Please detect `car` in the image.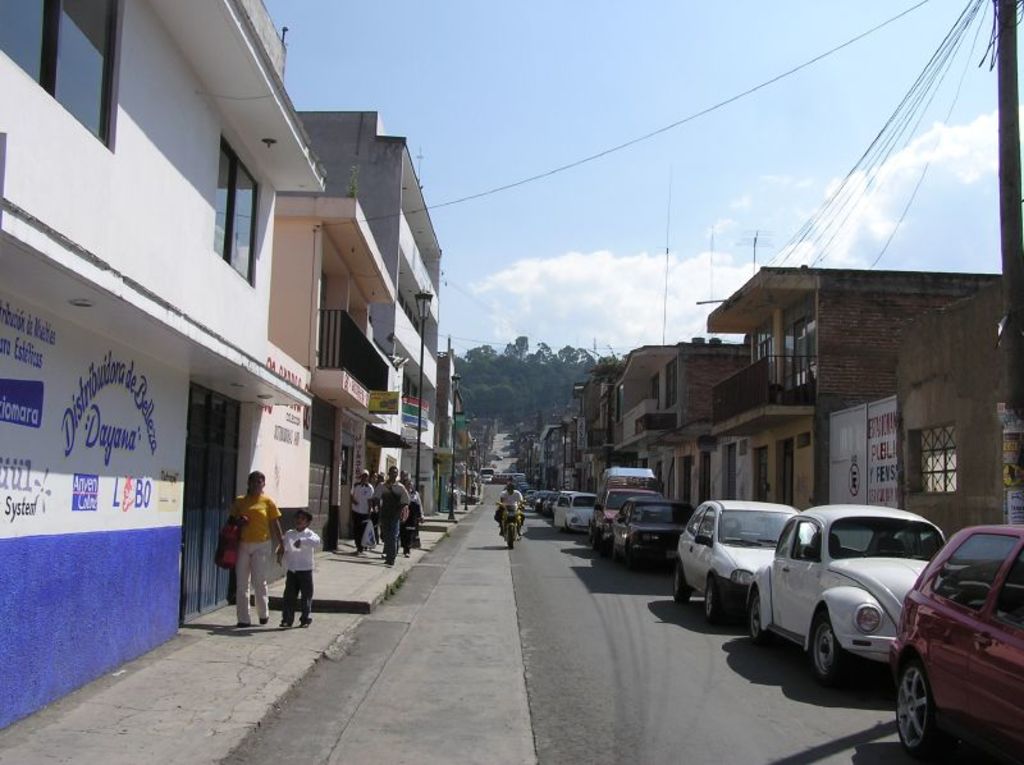
BBox(746, 504, 951, 678).
